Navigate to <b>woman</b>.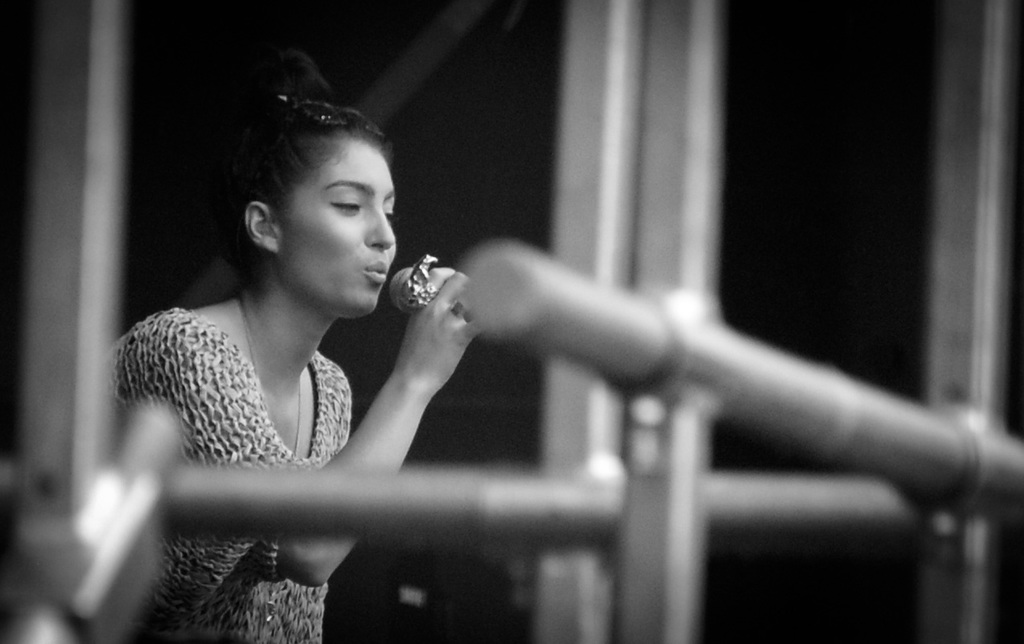
Navigation target: (x1=96, y1=66, x2=529, y2=623).
